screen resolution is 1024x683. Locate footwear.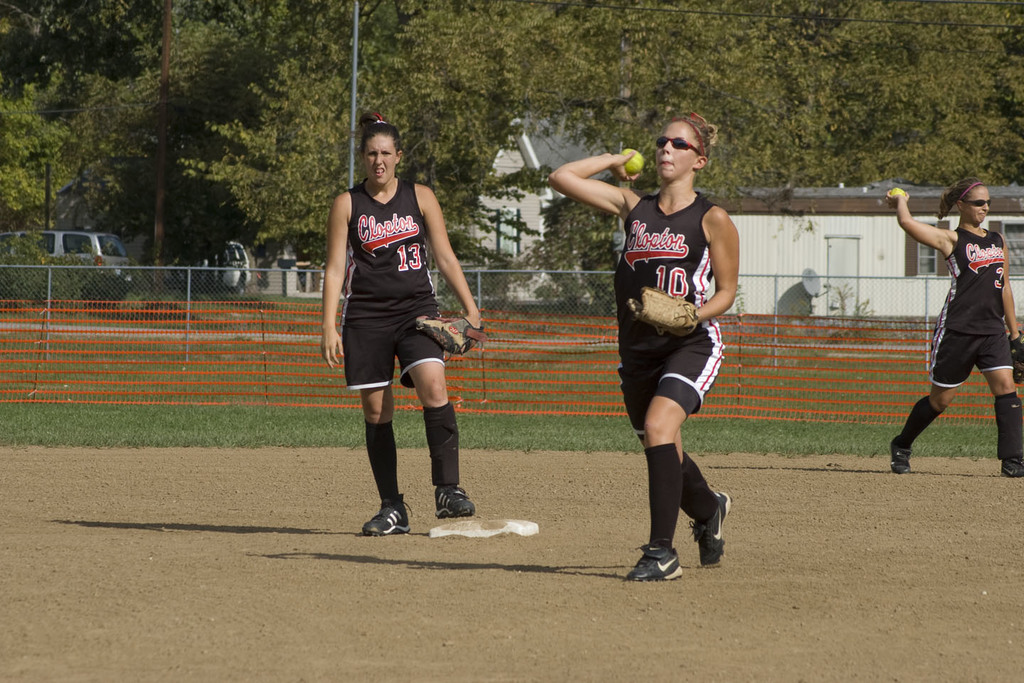
x1=887 y1=436 x2=912 y2=475.
